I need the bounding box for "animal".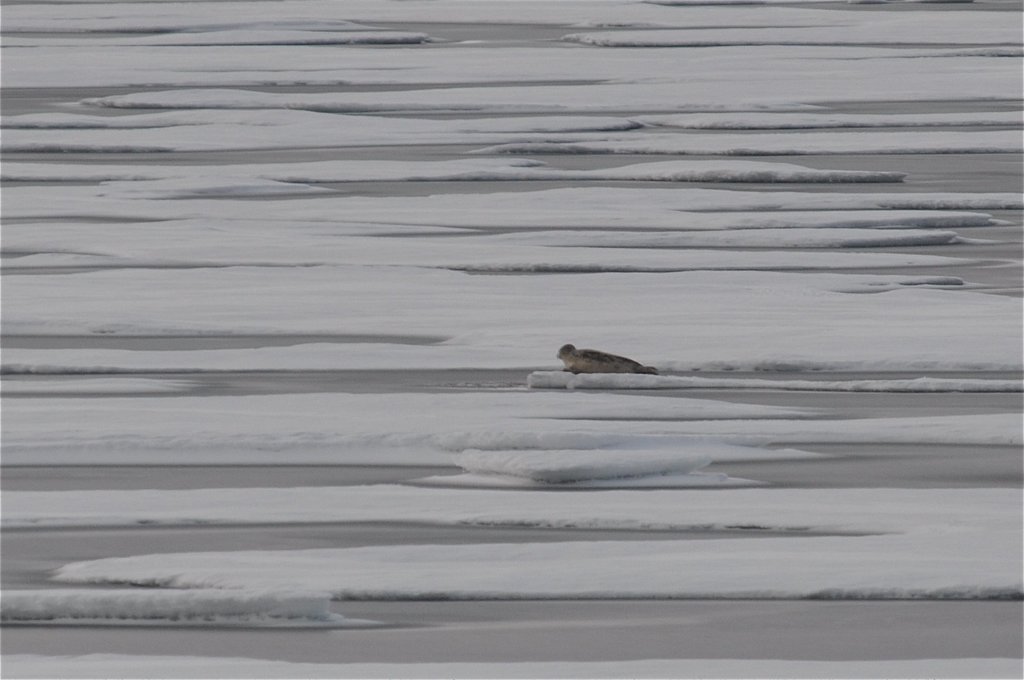
Here it is: <box>557,342,658,381</box>.
